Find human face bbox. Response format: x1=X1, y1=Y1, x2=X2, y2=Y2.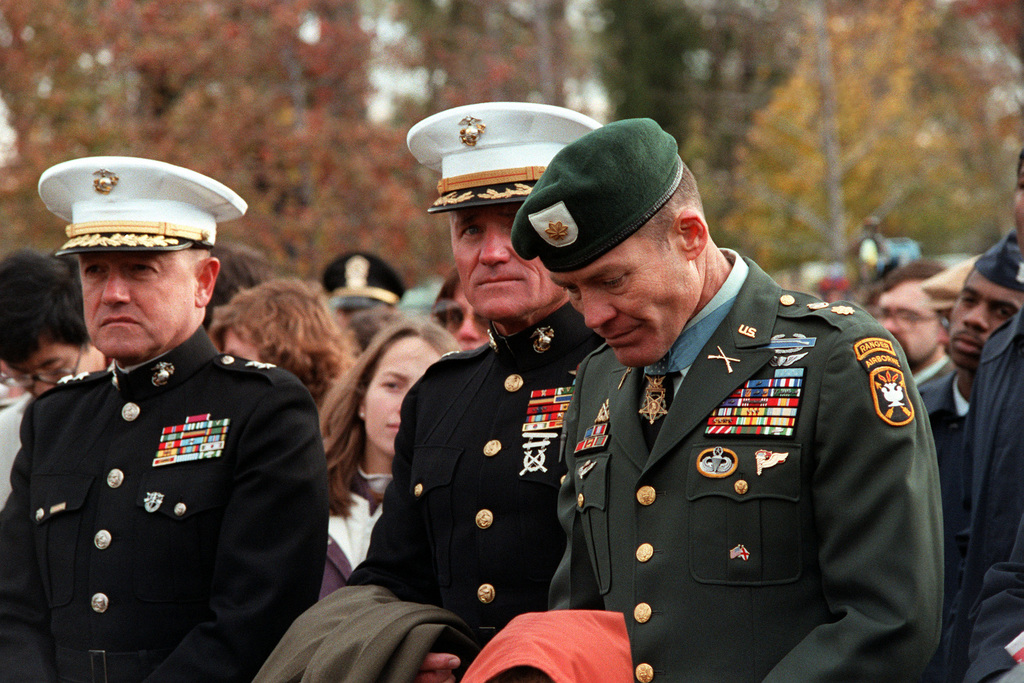
x1=548, y1=231, x2=694, y2=368.
